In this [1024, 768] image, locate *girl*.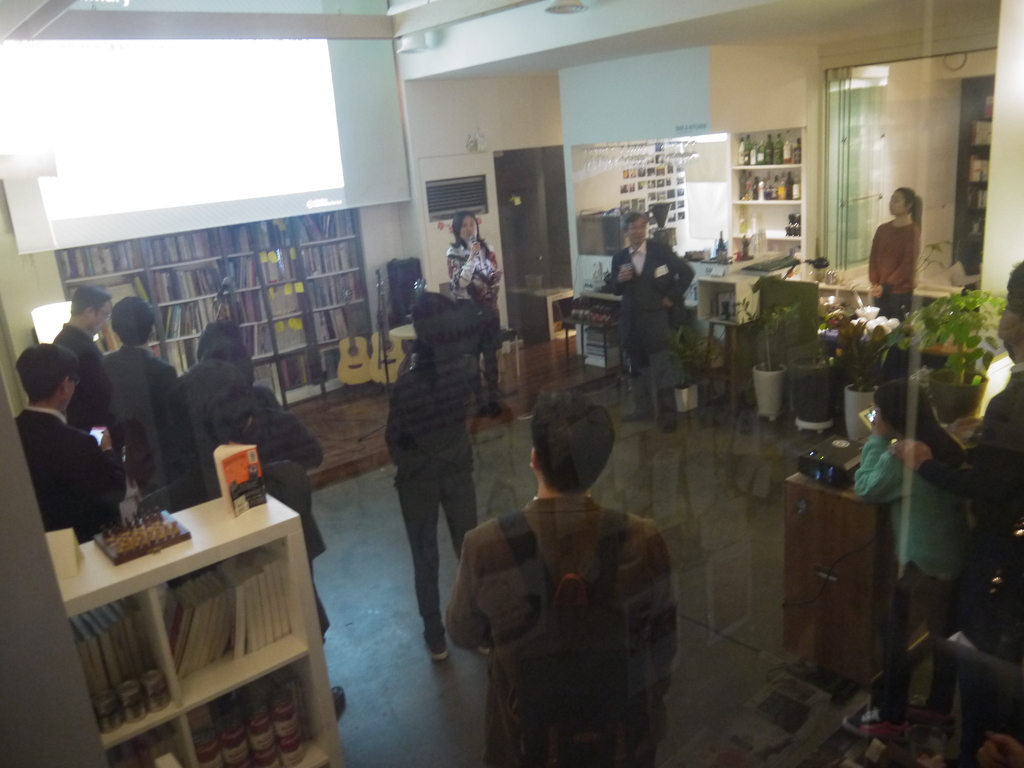
Bounding box: pyautogui.locateOnScreen(849, 381, 968, 739).
